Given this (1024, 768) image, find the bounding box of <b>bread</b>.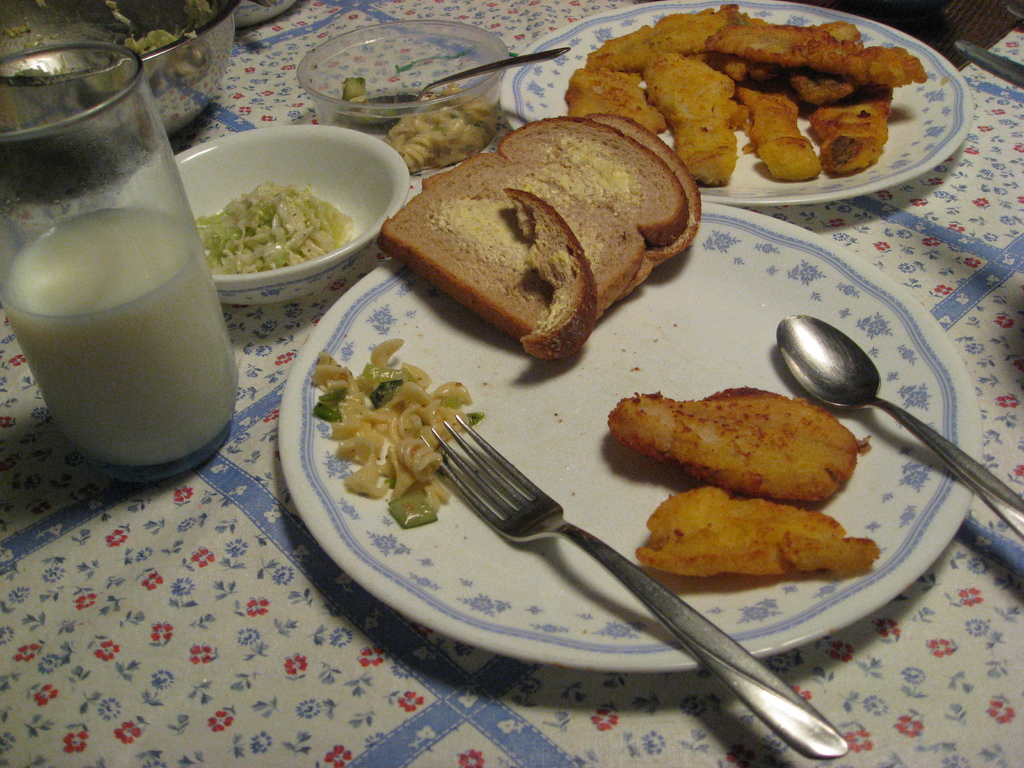
<box>504,188,597,362</box>.
